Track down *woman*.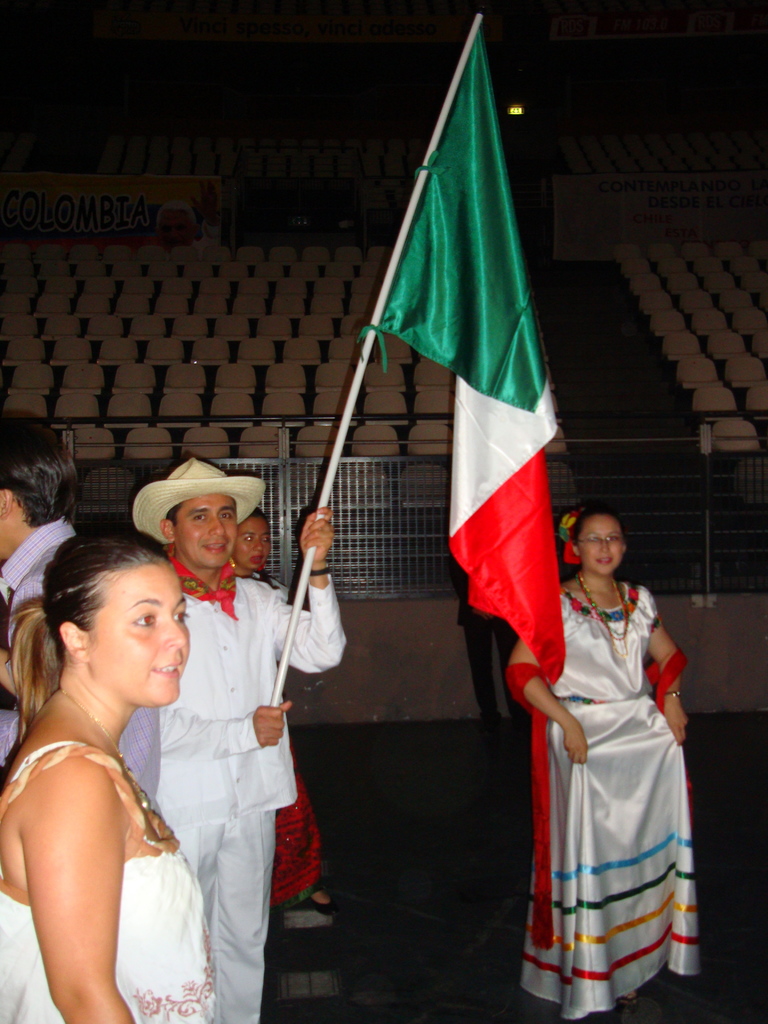
Tracked to x1=1 y1=509 x2=230 y2=1023.
